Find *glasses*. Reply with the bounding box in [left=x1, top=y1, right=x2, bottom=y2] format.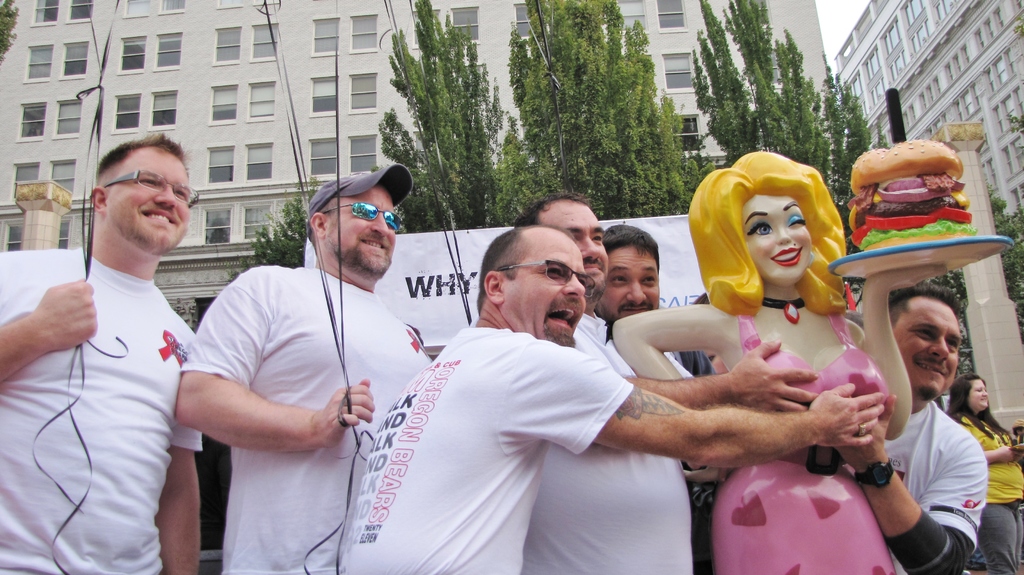
[left=318, top=203, right=400, bottom=231].
